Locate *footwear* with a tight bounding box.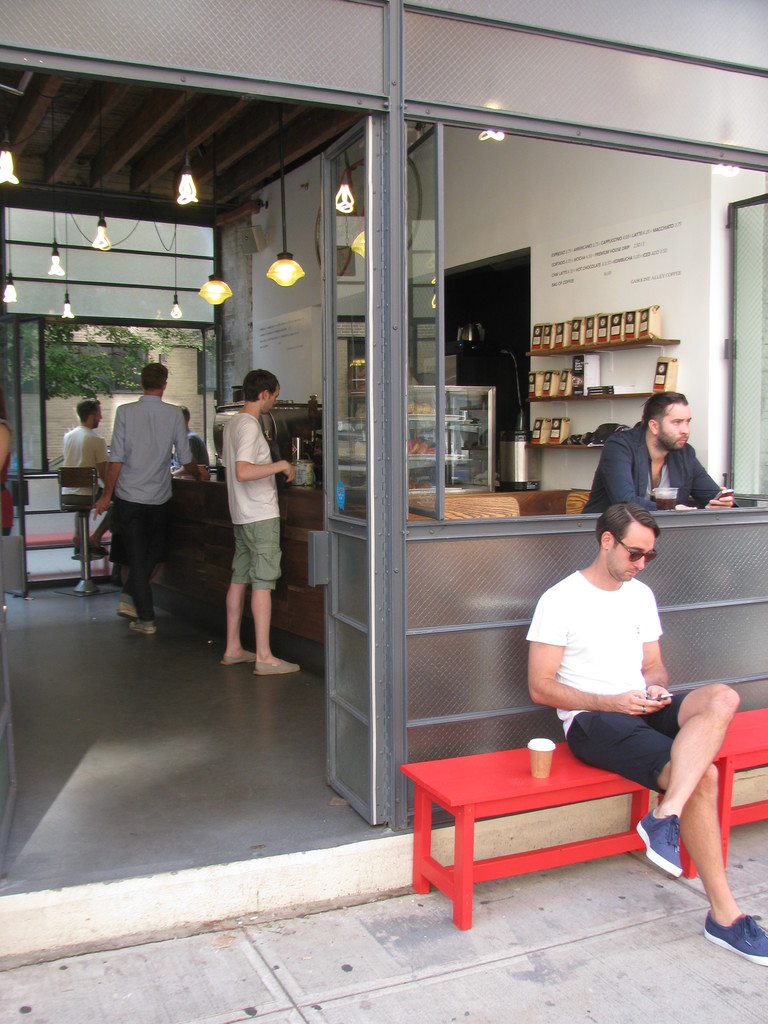
region(223, 652, 255, 668).
